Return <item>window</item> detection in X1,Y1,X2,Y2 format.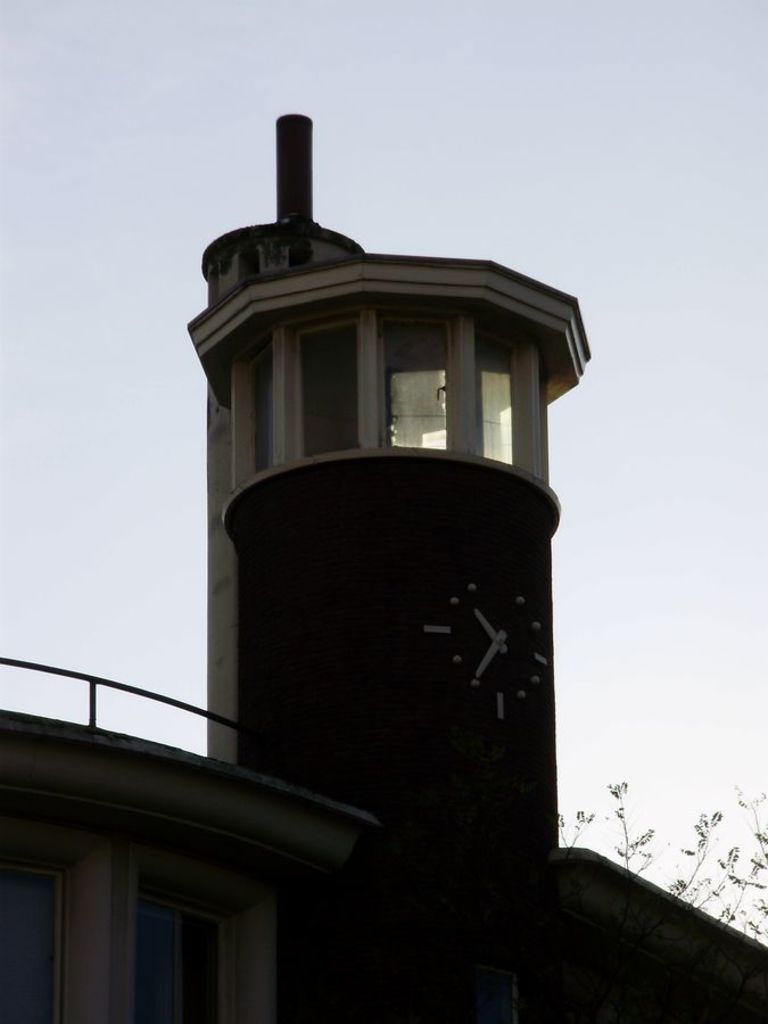
306,311,385,452.
